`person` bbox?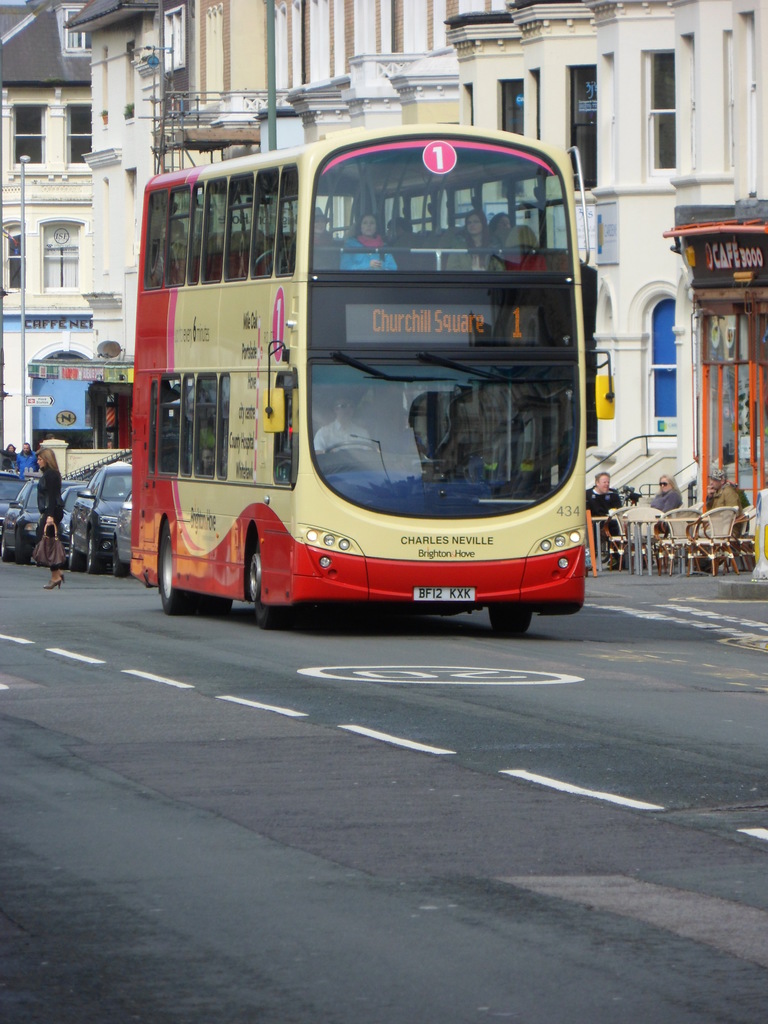
bbox(10, 433, 73, 593)
